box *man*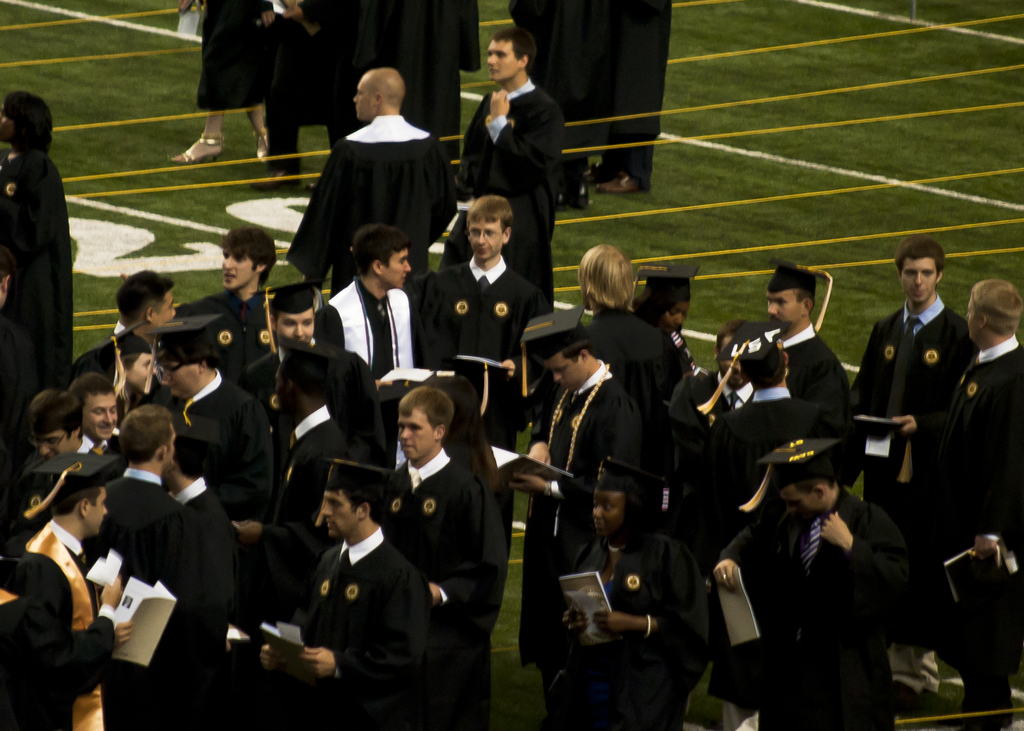
(82,371,132,456)
